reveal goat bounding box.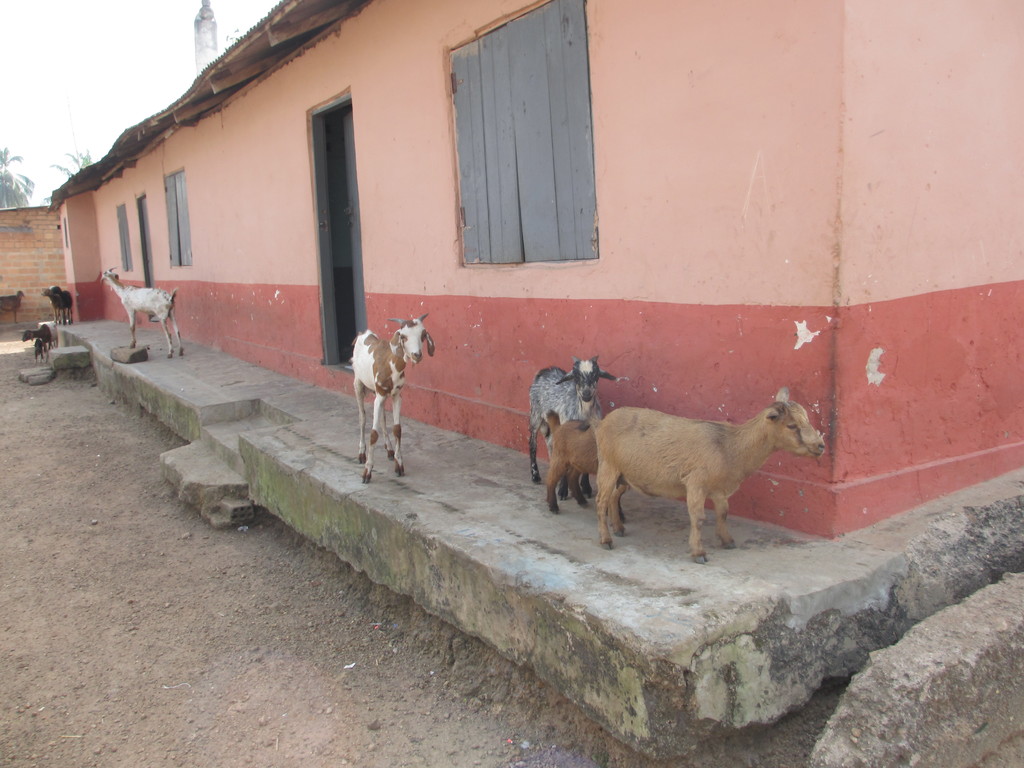
Revealed: box=[349, 315, 436, 481].
